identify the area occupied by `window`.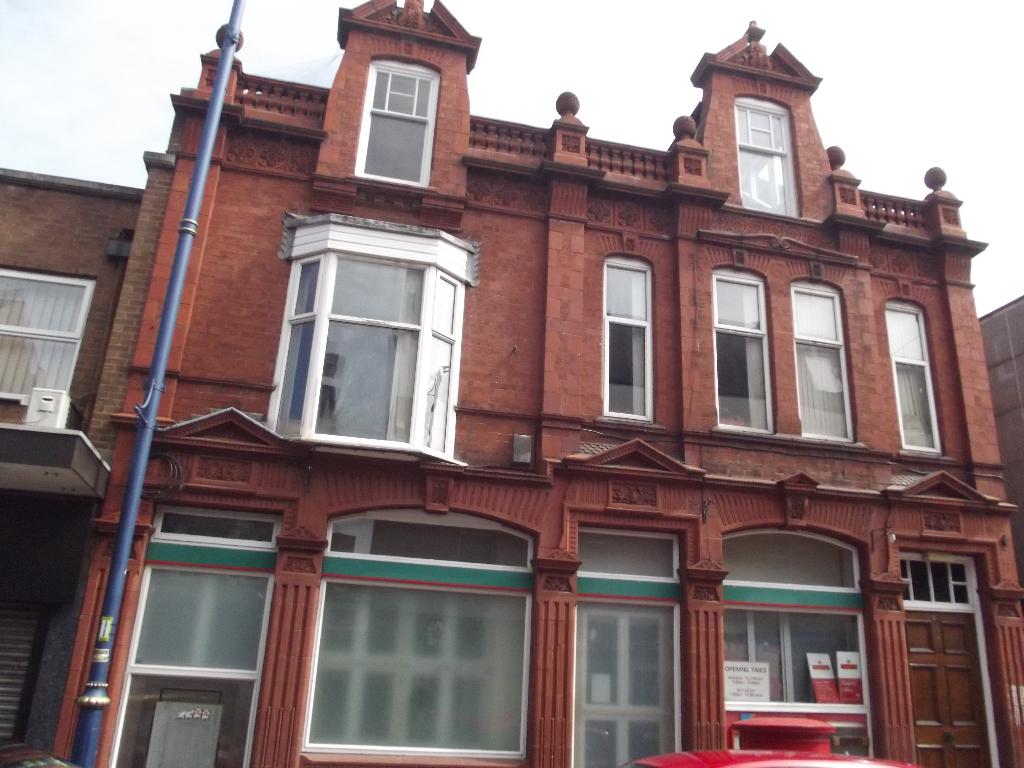
Area: <bbox>886, 296, 948, 460</bbox>.
